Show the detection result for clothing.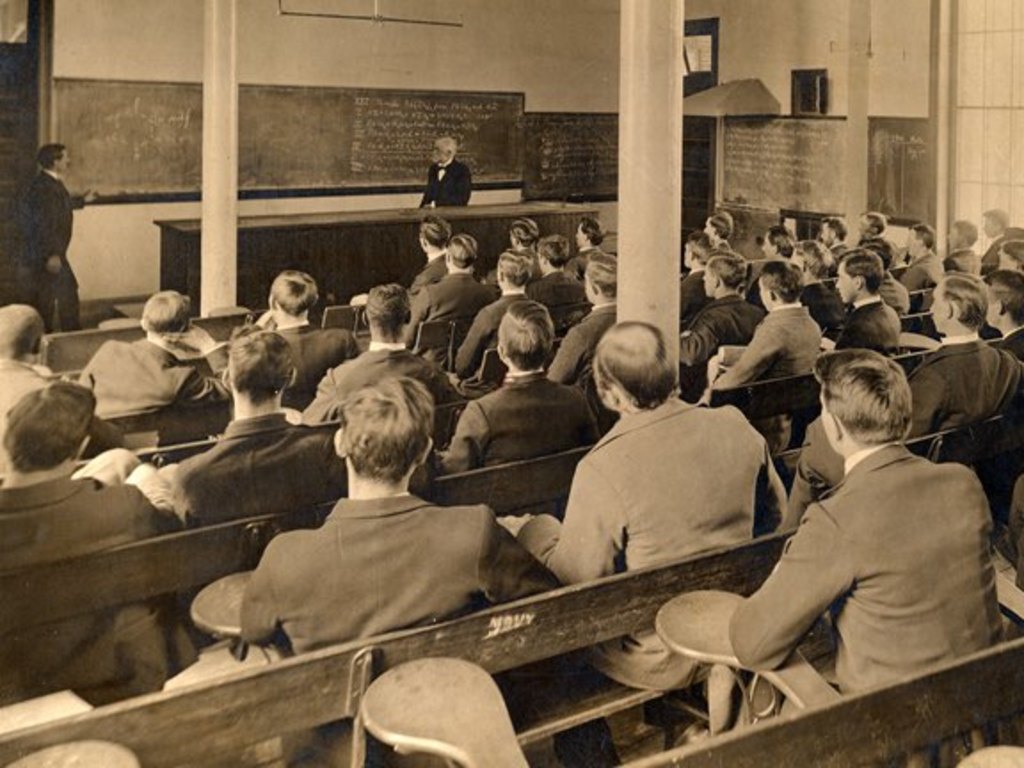
[903,245,940,286].
